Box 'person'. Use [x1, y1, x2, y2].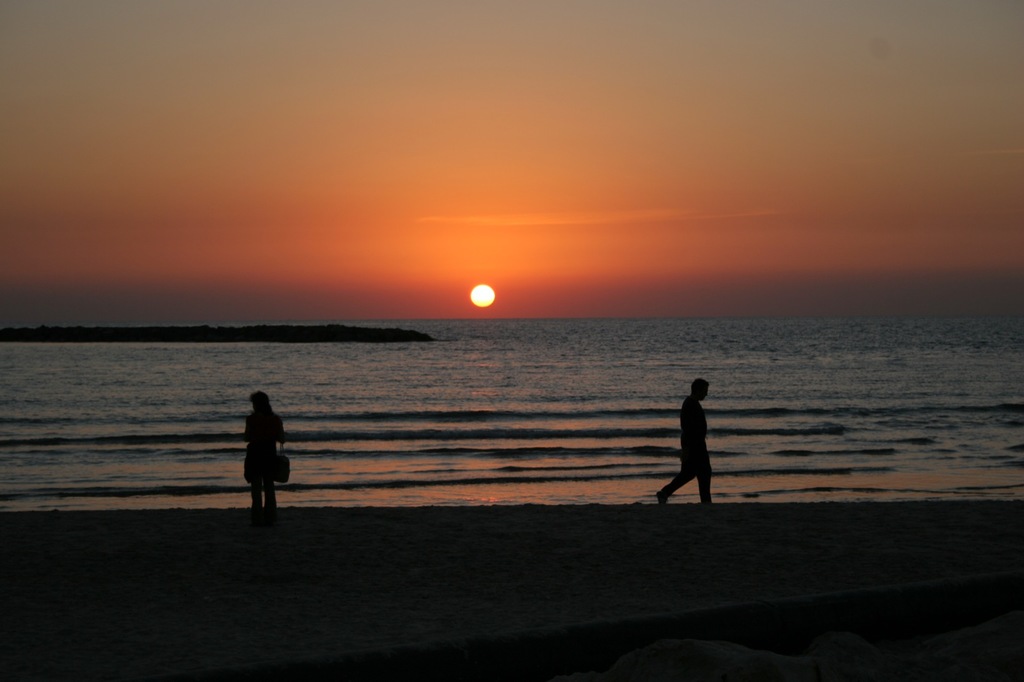
[244, 390, 288, 512].
